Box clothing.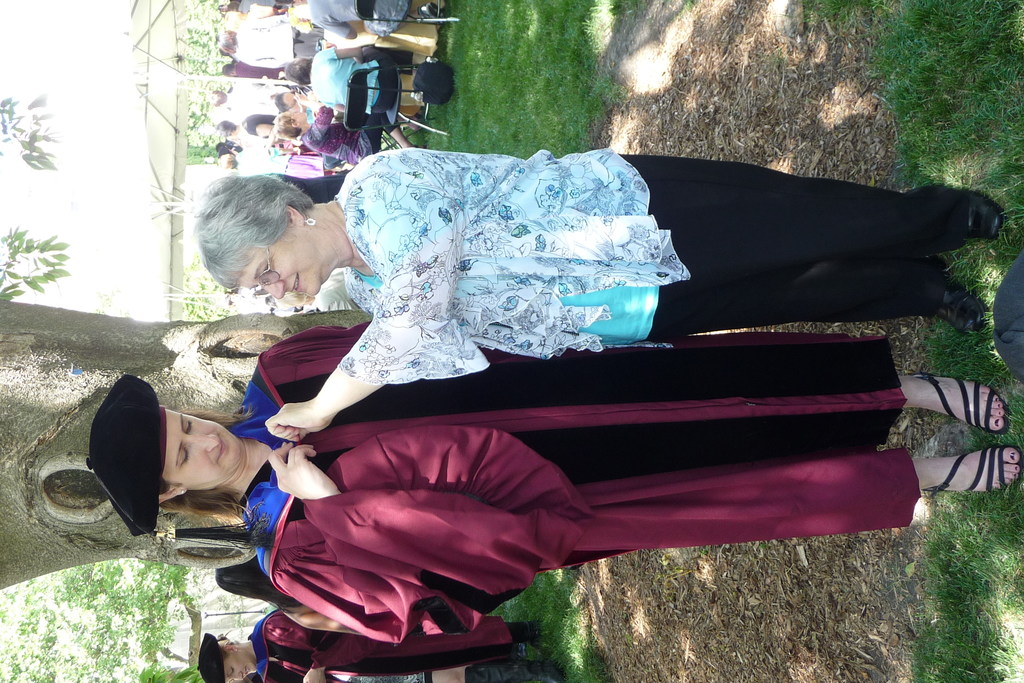
(x1=299, y1=114, x2=392, y2=167).
